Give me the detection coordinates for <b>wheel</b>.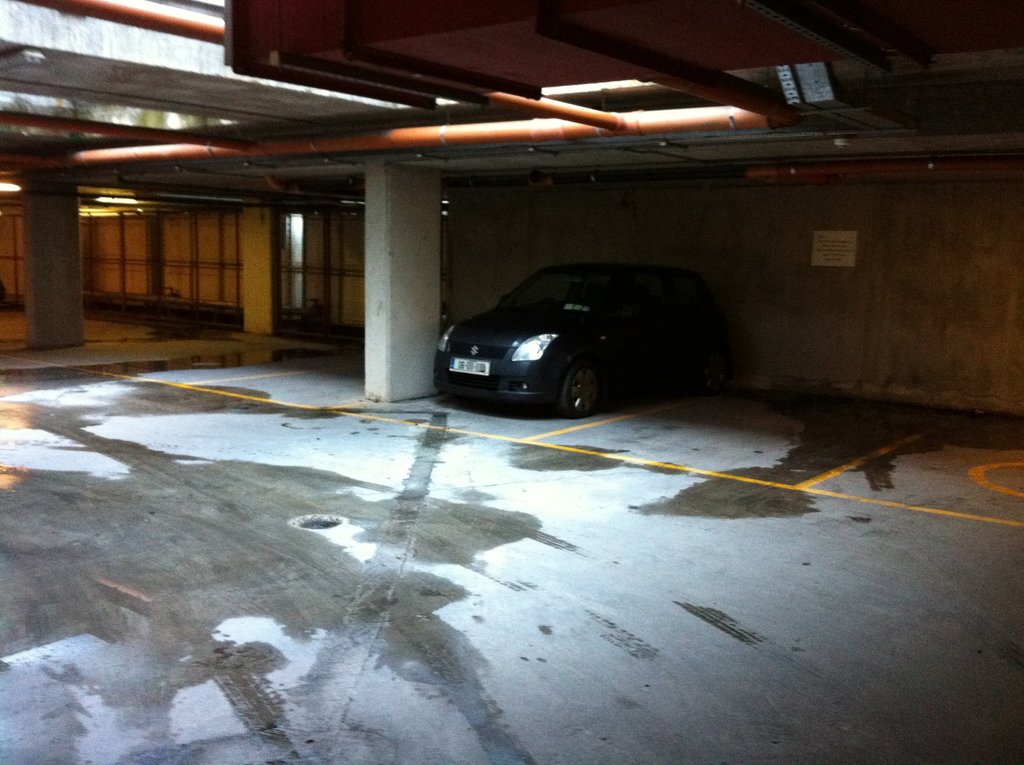
(left=527, top=339, right=639, bottom=414).
